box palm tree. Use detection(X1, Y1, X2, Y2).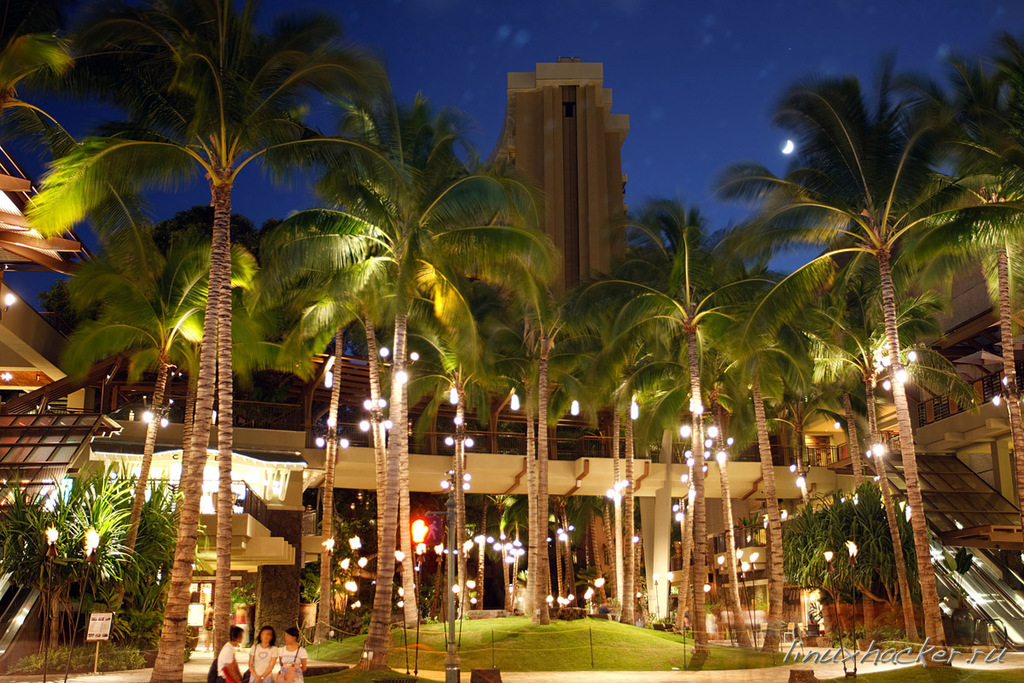
detection(562, 196, 793, 654).
